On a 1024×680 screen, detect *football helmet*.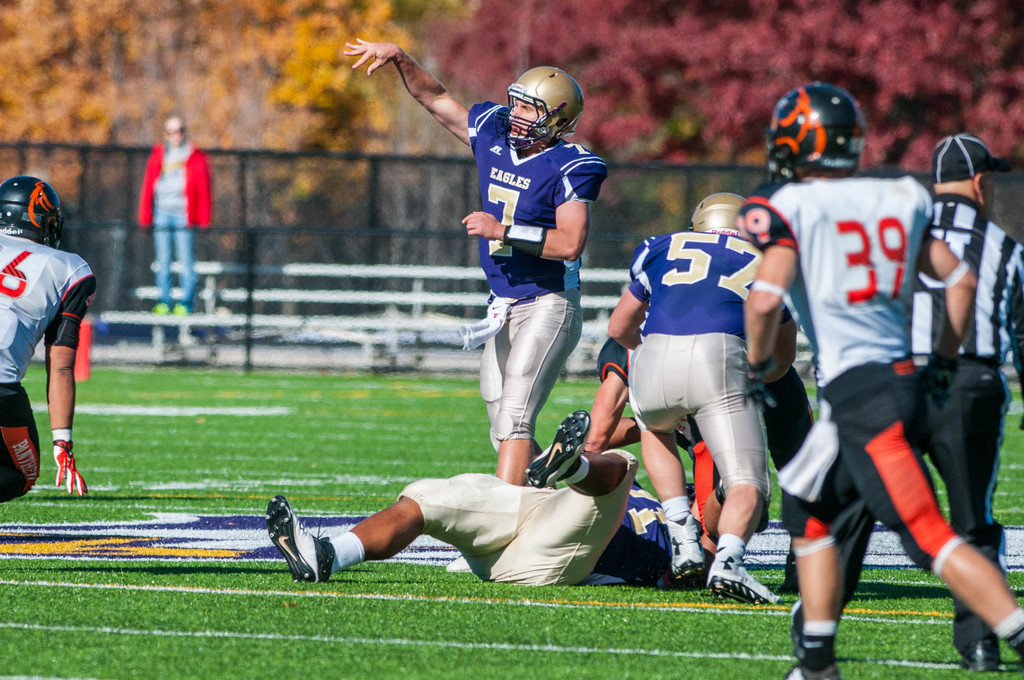
bbox(501, 61, 586, 145).
